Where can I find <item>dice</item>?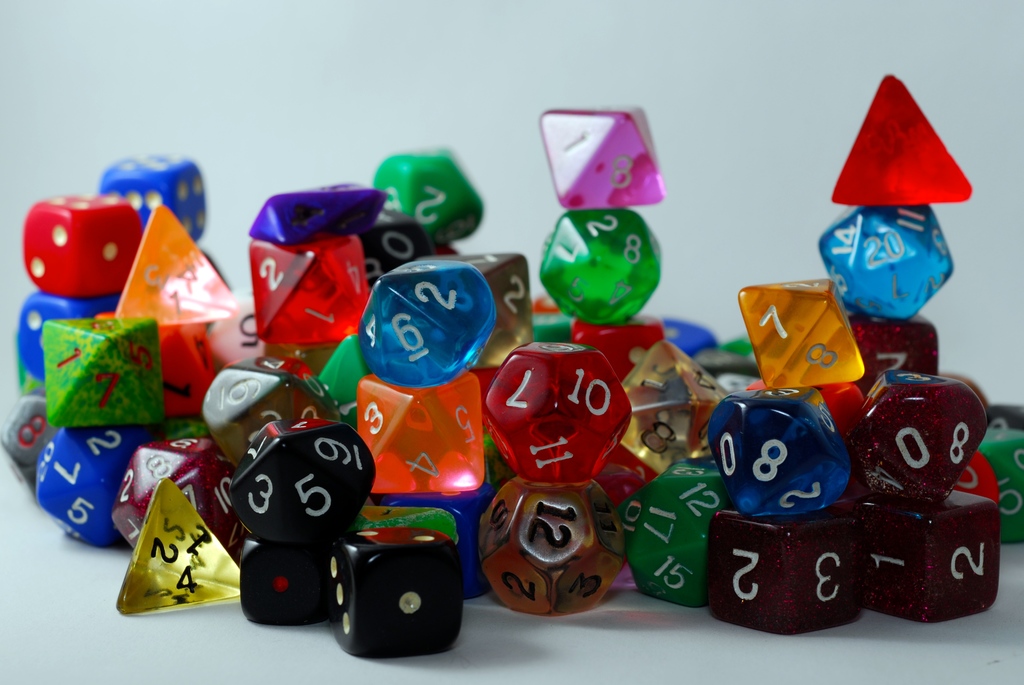
You can find it at select_region(540, 100, 668, 214).
